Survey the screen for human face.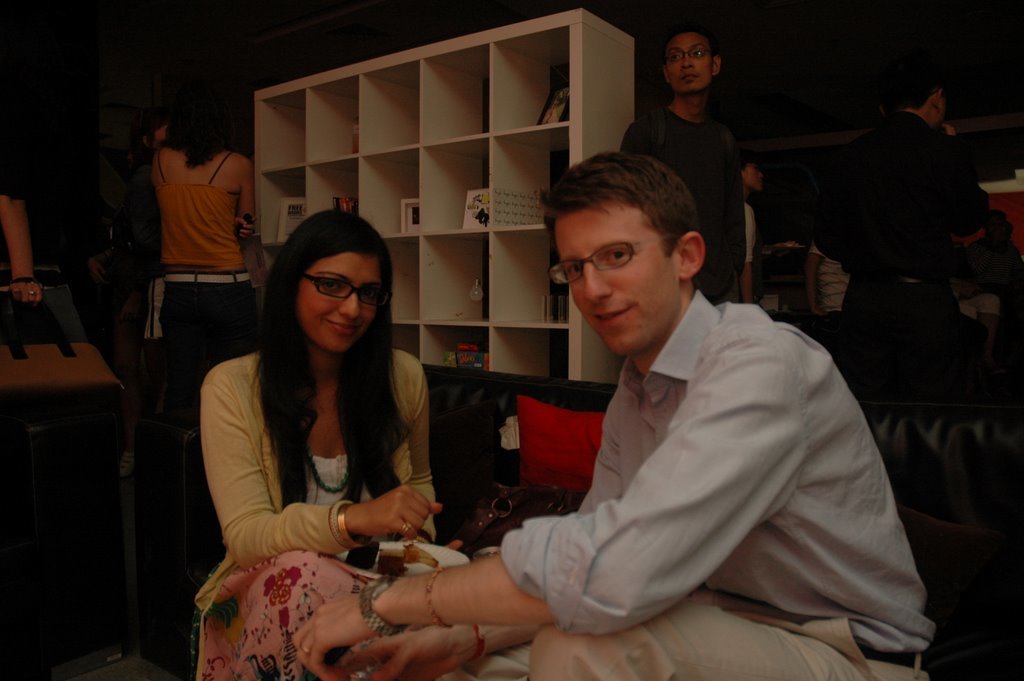
Survey found: region(299, 247, 380, 352).
